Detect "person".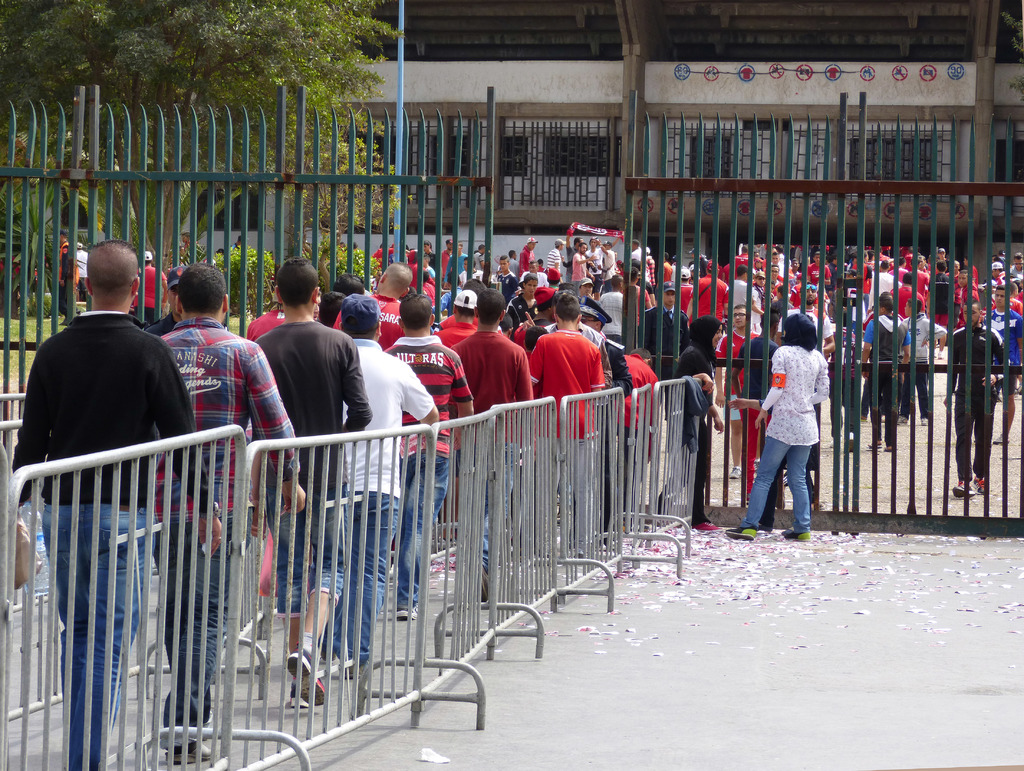
Detected at 249,243,369,711.
